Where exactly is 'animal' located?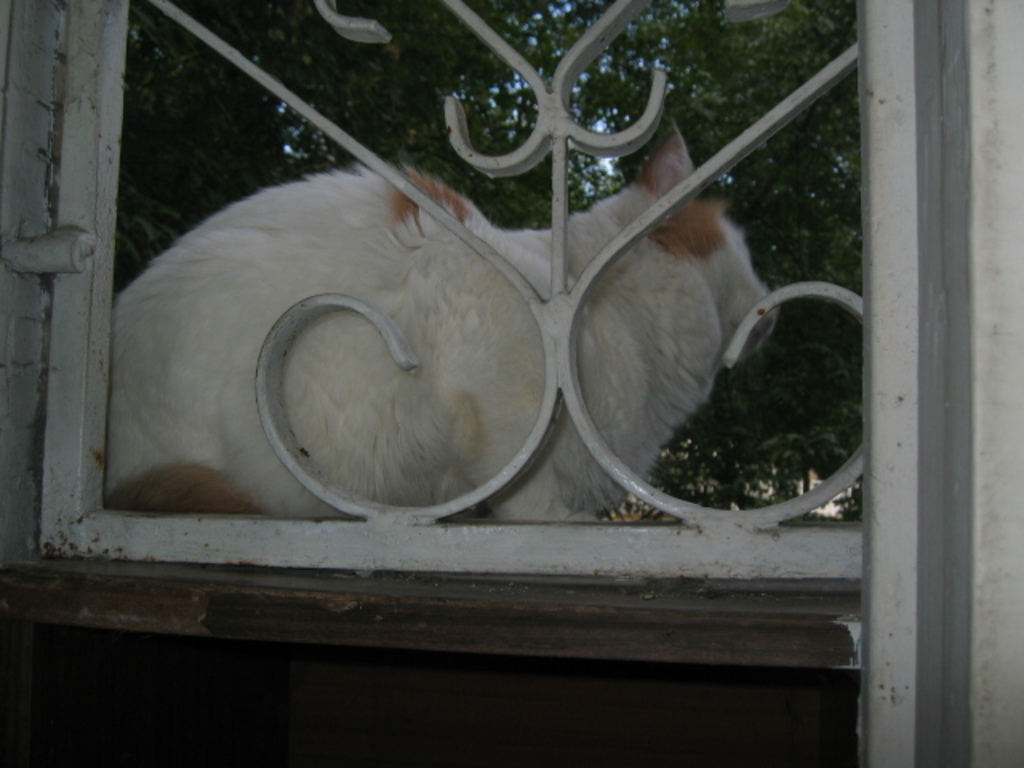
Its bounding box is BBox(102, 120, 781, 515).
